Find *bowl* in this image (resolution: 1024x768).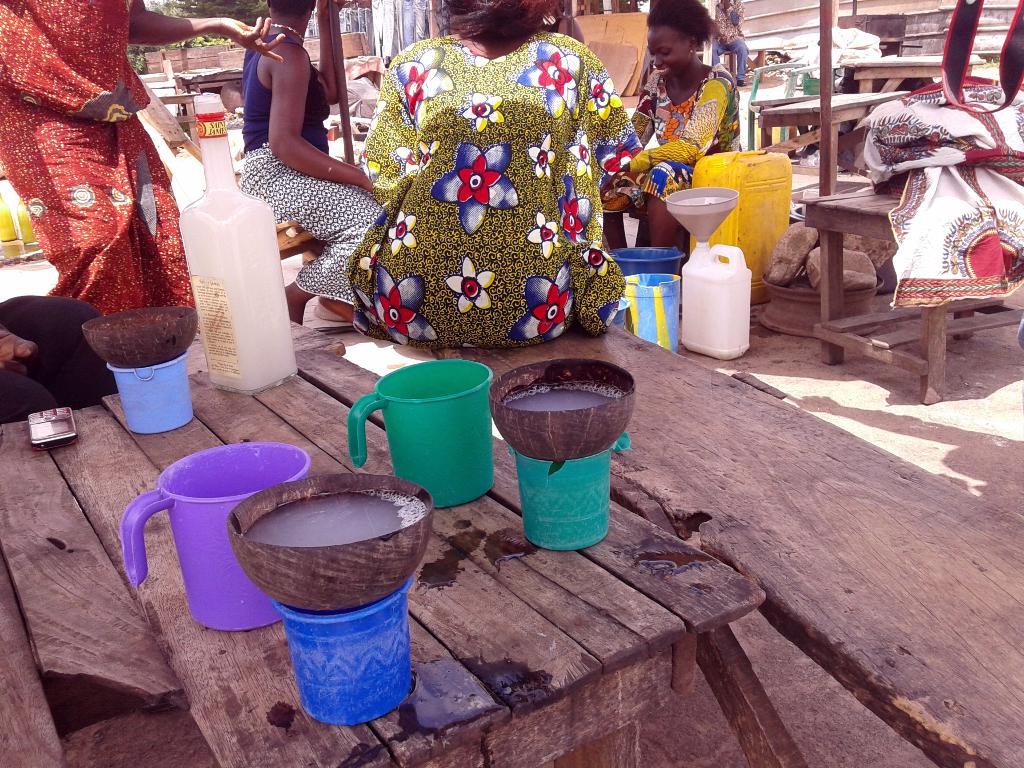
left=83, top=304, right=196, bottom=367.
